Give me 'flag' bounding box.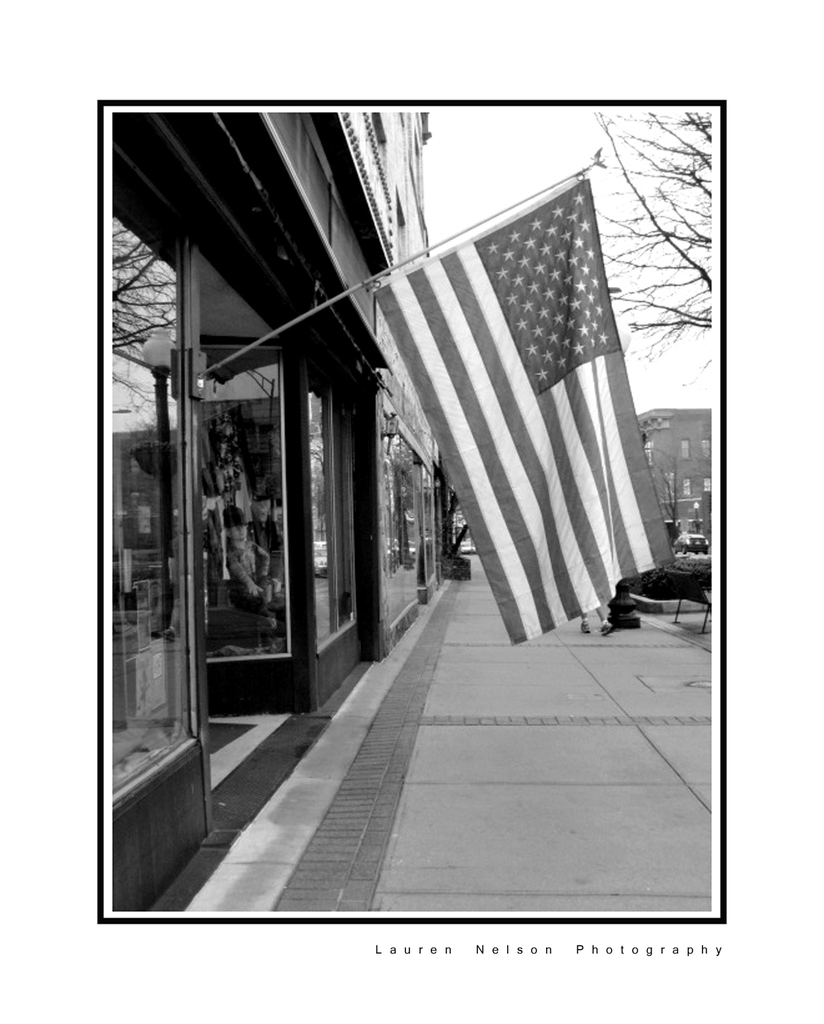
x1=338, y1=210, x2=641, y2=673.
